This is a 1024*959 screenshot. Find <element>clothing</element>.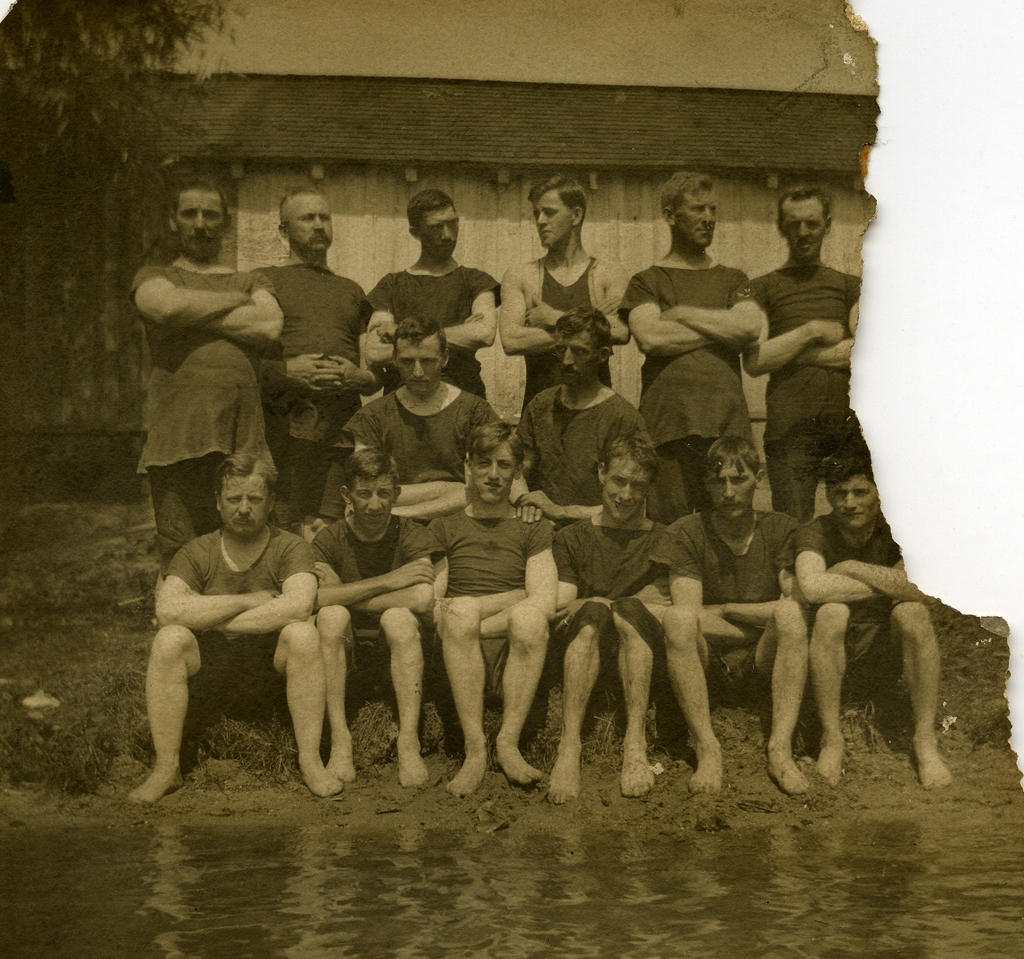
Bounding box: bbox=[163, 527, 318, 651].
